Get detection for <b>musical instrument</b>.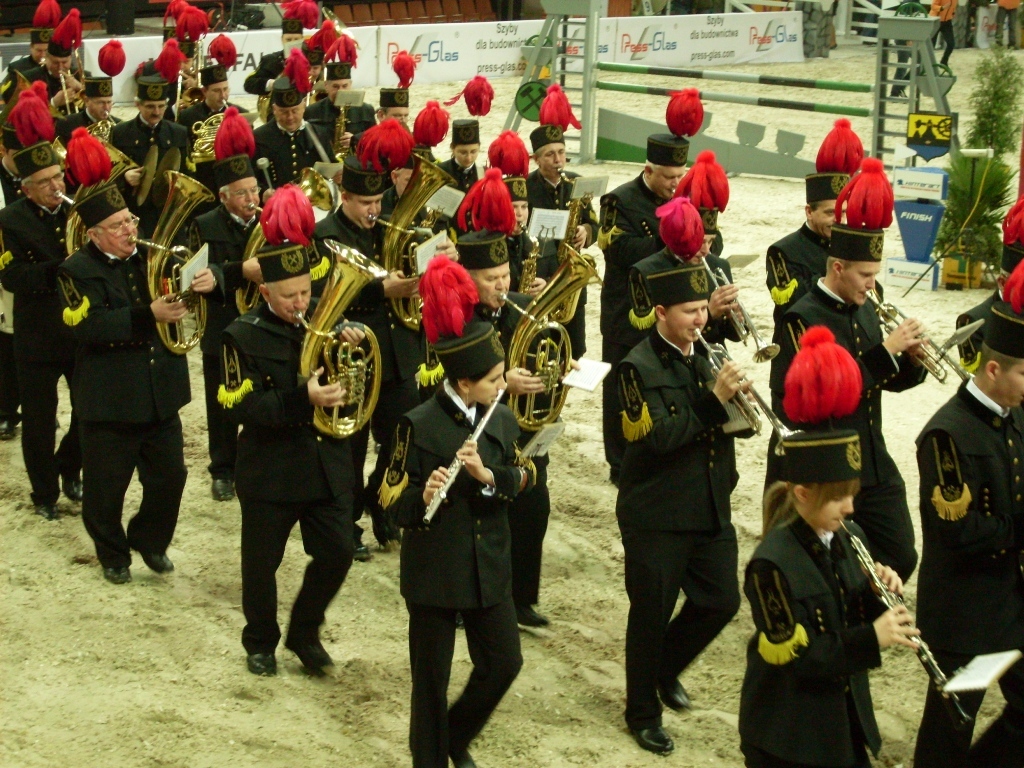
Detection: 514/218/583/333.
